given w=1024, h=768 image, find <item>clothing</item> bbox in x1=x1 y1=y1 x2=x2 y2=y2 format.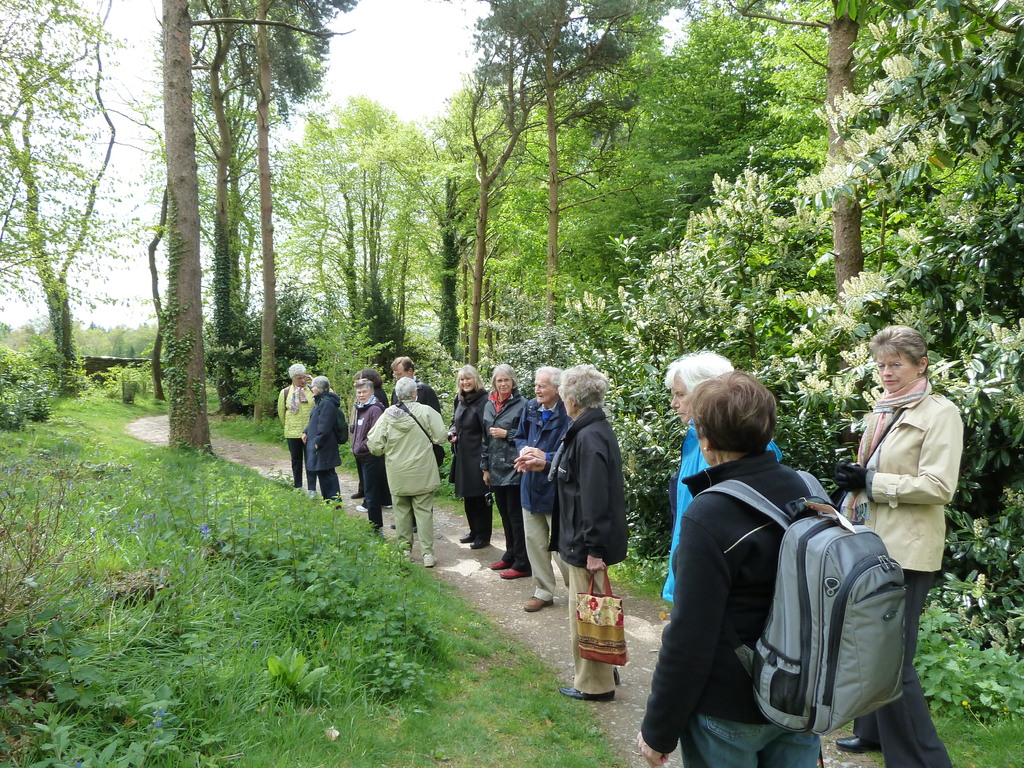
x1=479 y1=388 x2=528 y2=573.
